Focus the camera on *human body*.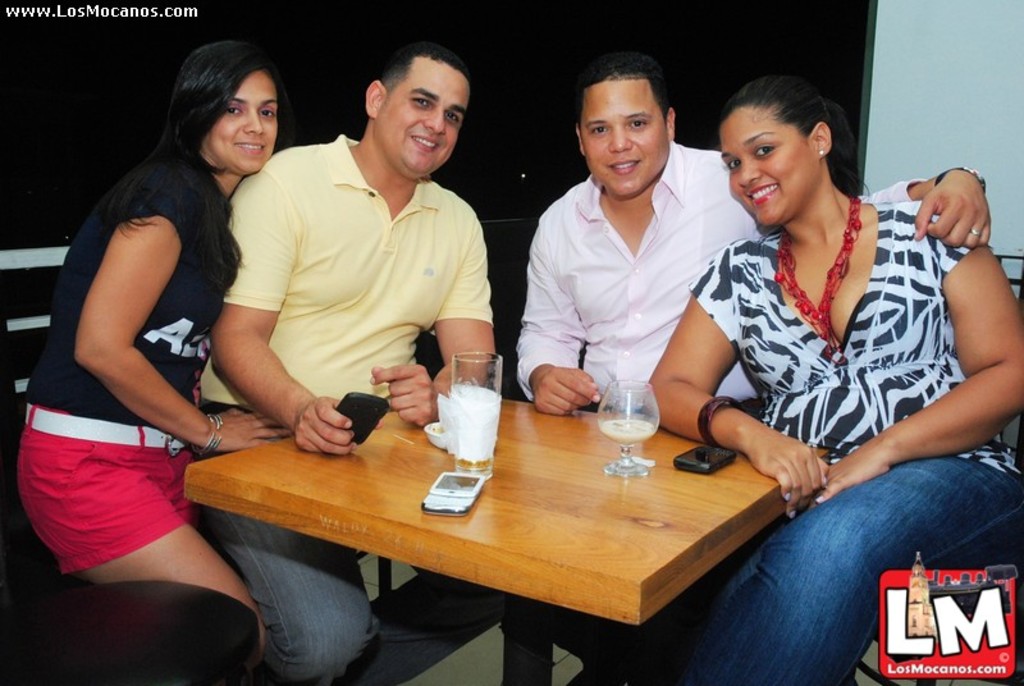
Focus region: rect(649, 79, 1023, 685).
